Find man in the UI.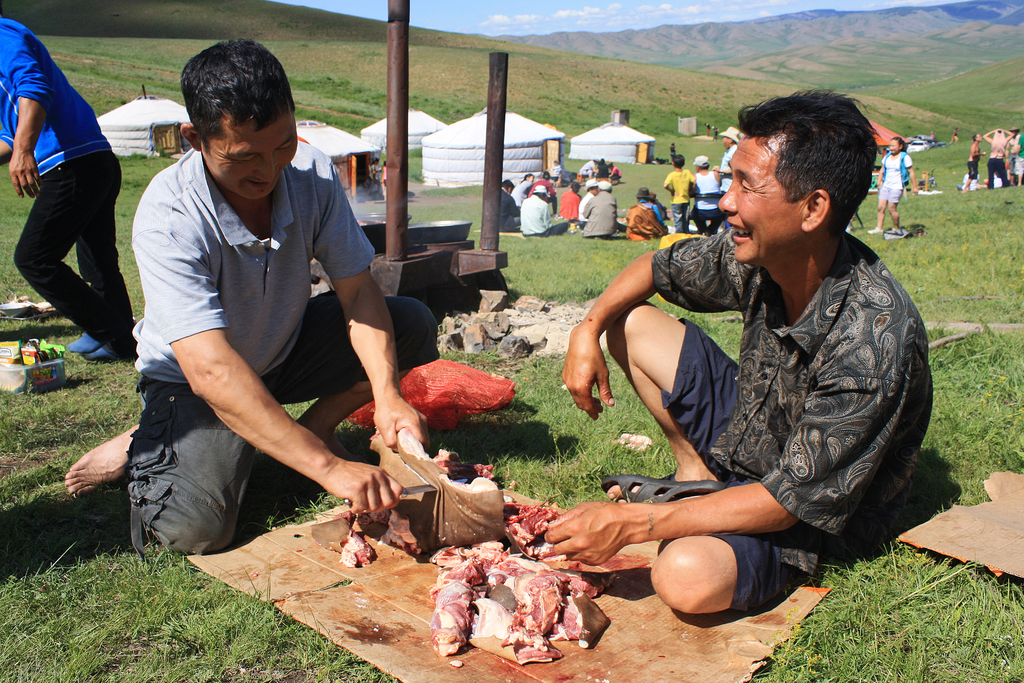
UI element at [959, 130, 984, 195].
